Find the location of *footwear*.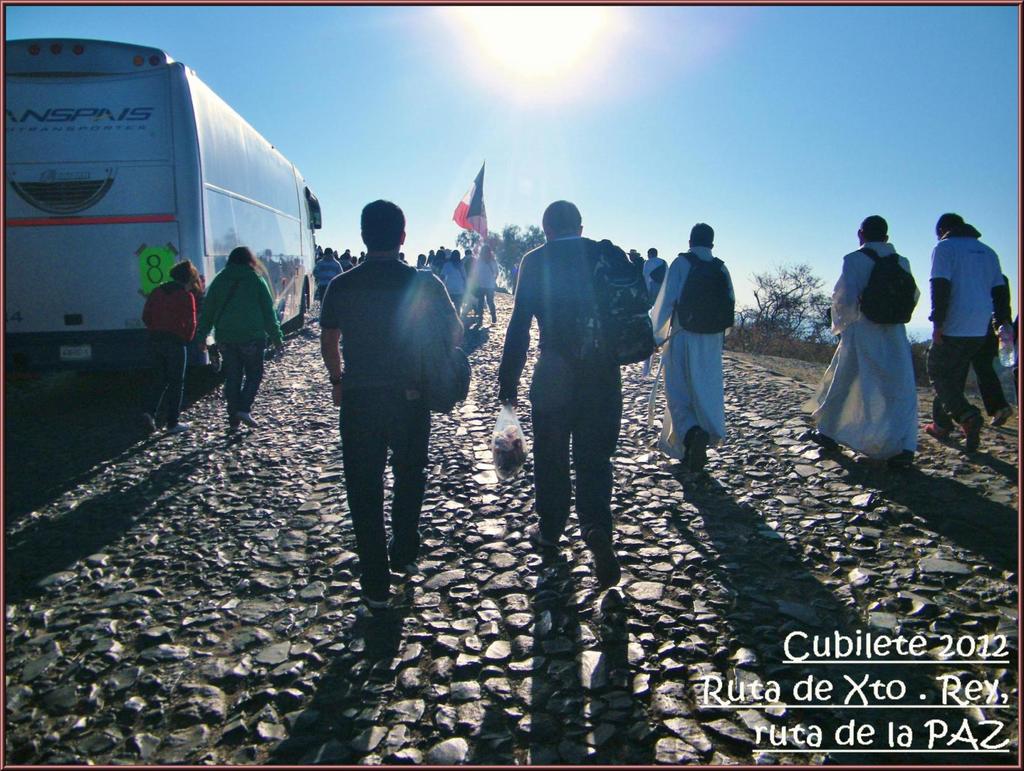
Location: [left=588, top=528, right=630, bottom=587].
